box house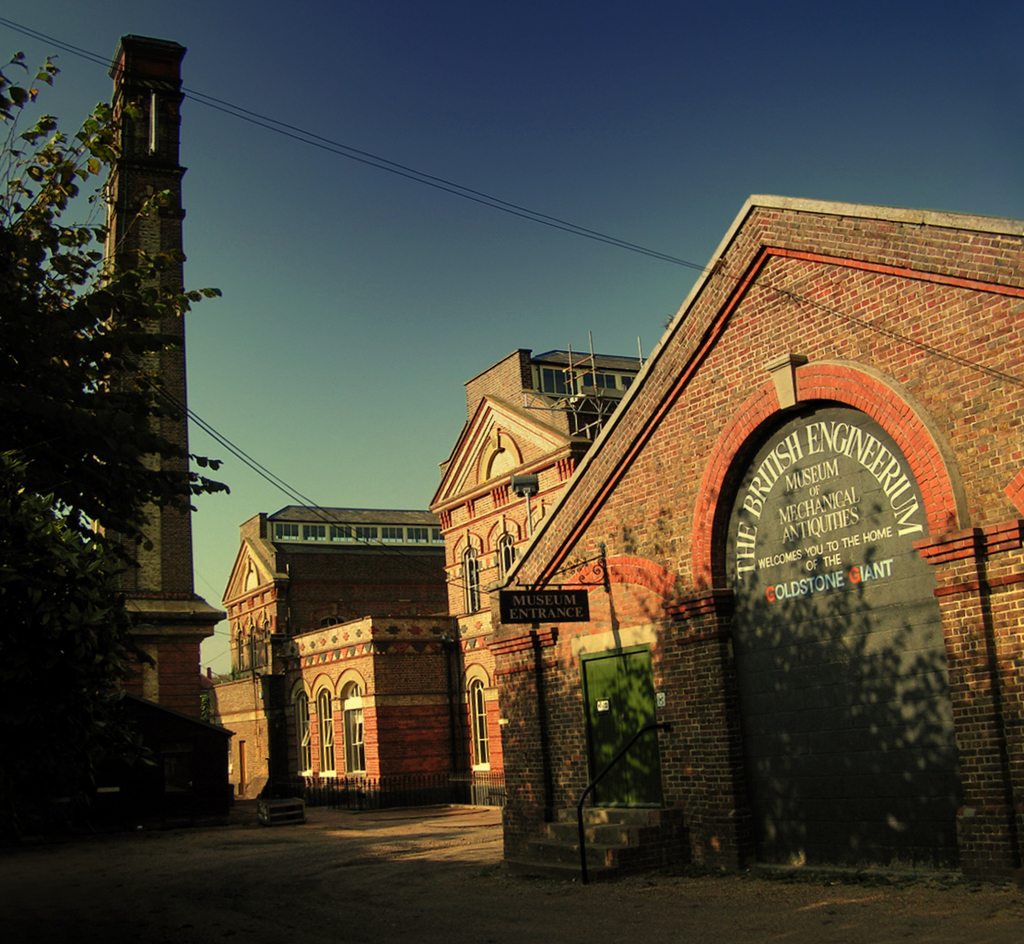
left=427, top=348, right=653, bottom=805
